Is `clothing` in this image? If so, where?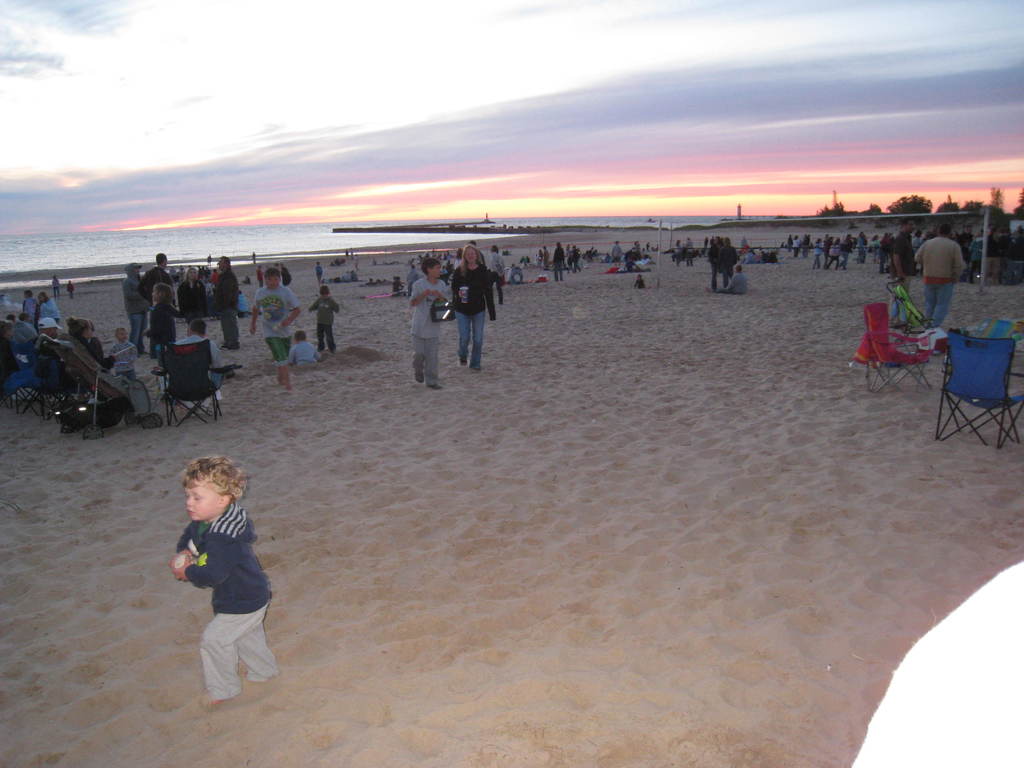
Yes, at x1=173, y1=498, x2=285, y2=703.
